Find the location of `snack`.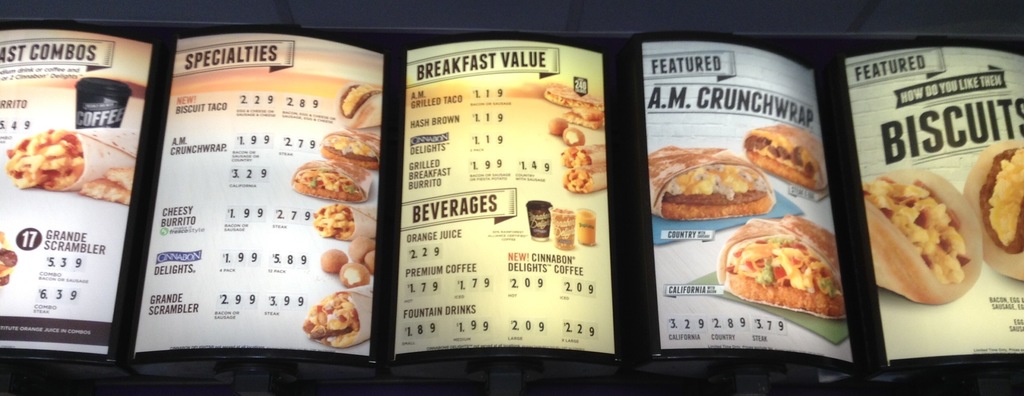
Location: 321,137,376,168.
